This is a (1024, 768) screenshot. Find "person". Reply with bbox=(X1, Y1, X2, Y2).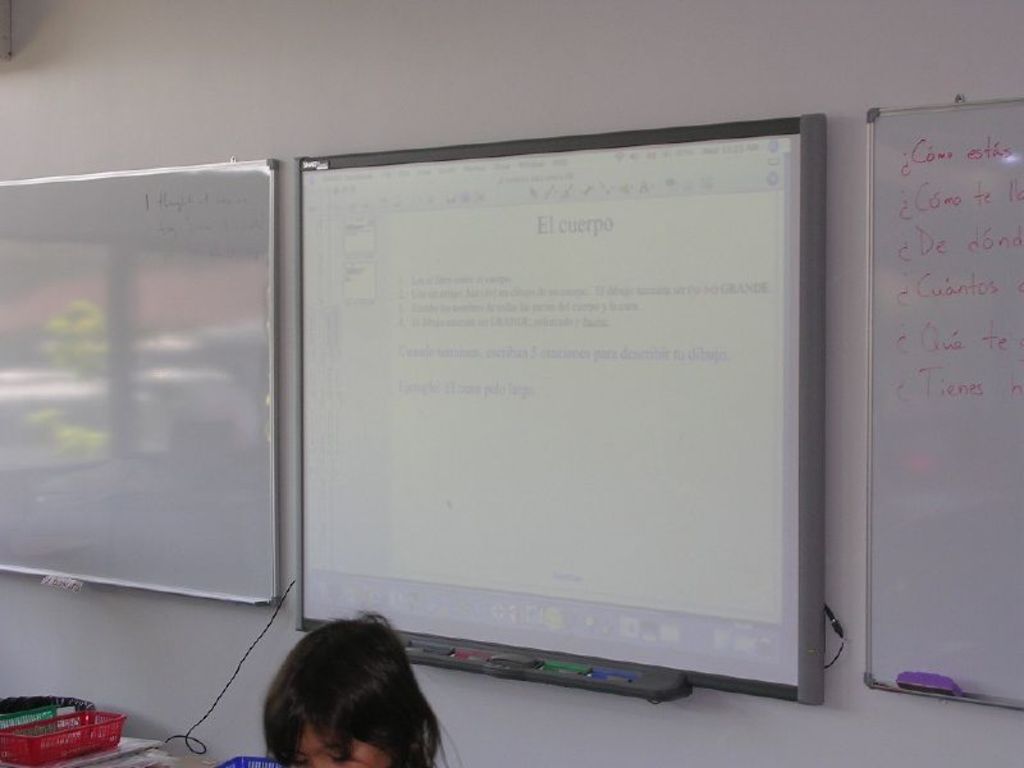
bbox=(212, 616, 466, 767).
